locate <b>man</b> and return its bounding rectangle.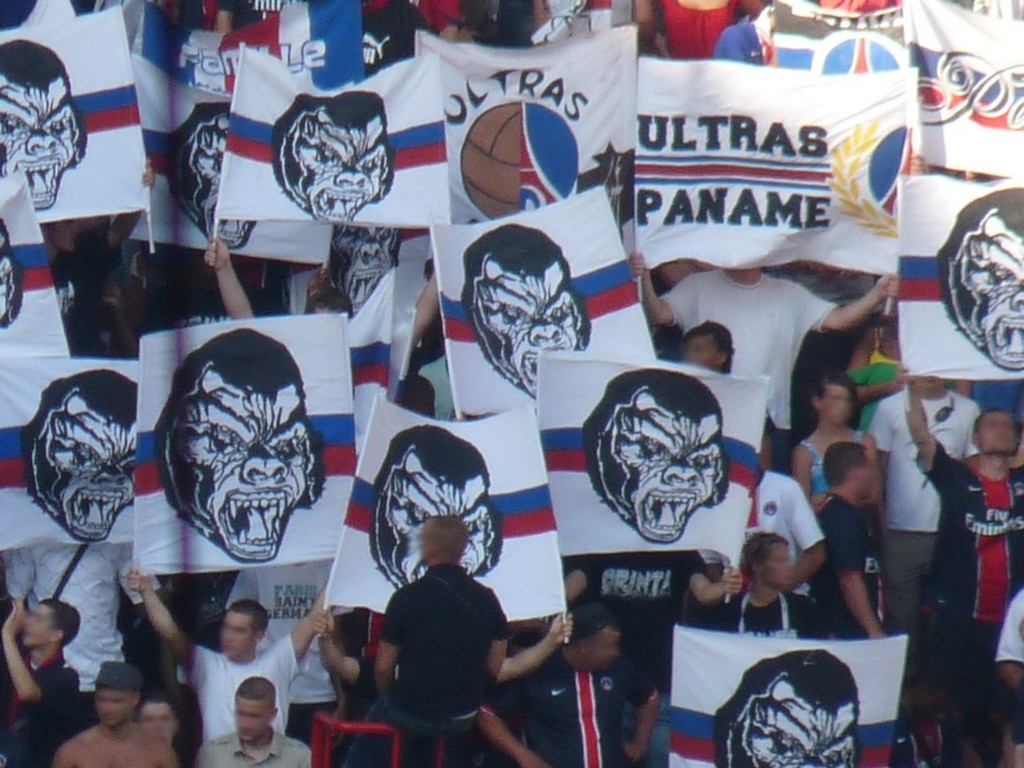
(left=124, top=566, right=339, bottom=745).
